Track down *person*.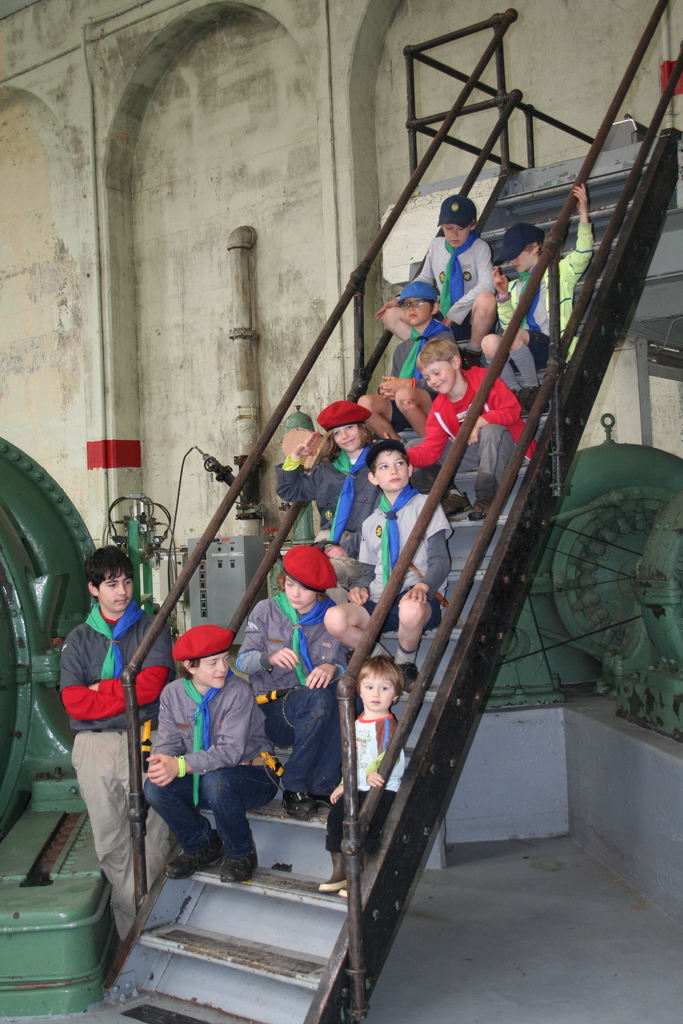
Tracked to box=[322, 444, 456, 687].
